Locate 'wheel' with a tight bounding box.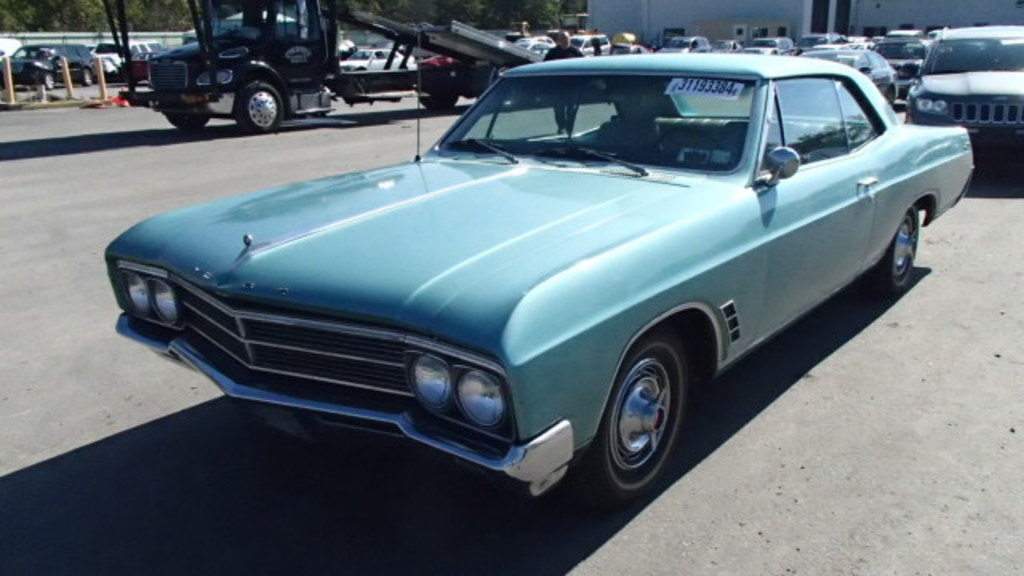
bbox=[419, 72, 458, 109].
